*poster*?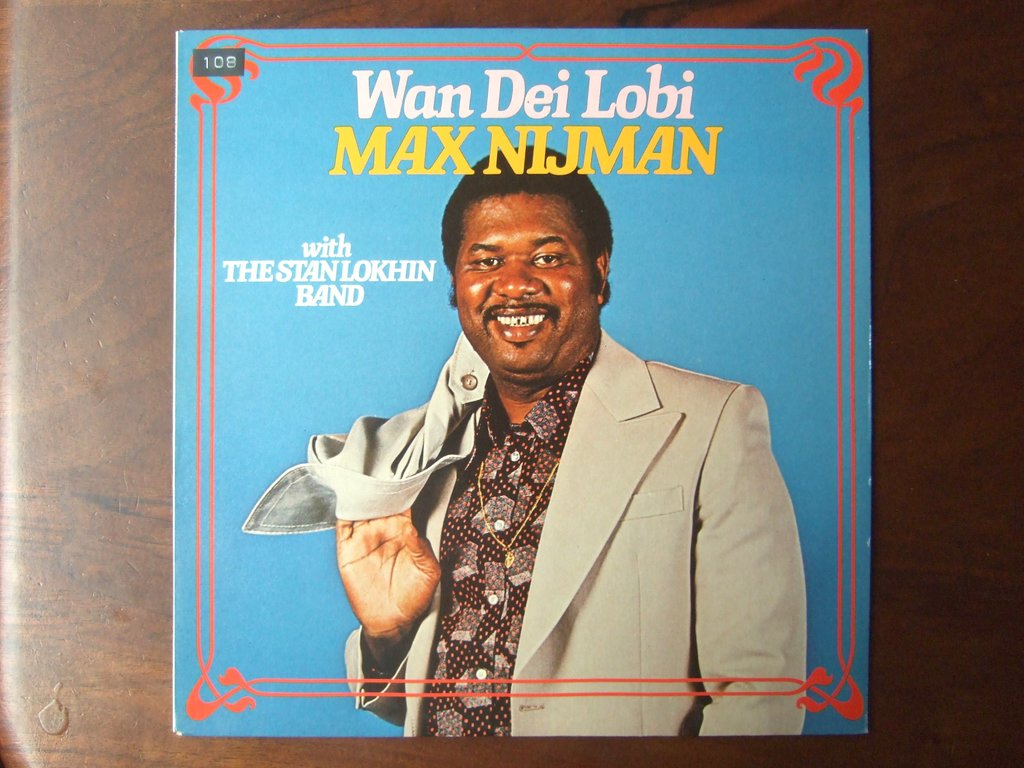
[x1=174, y1=28, x2=871, y2=733]
